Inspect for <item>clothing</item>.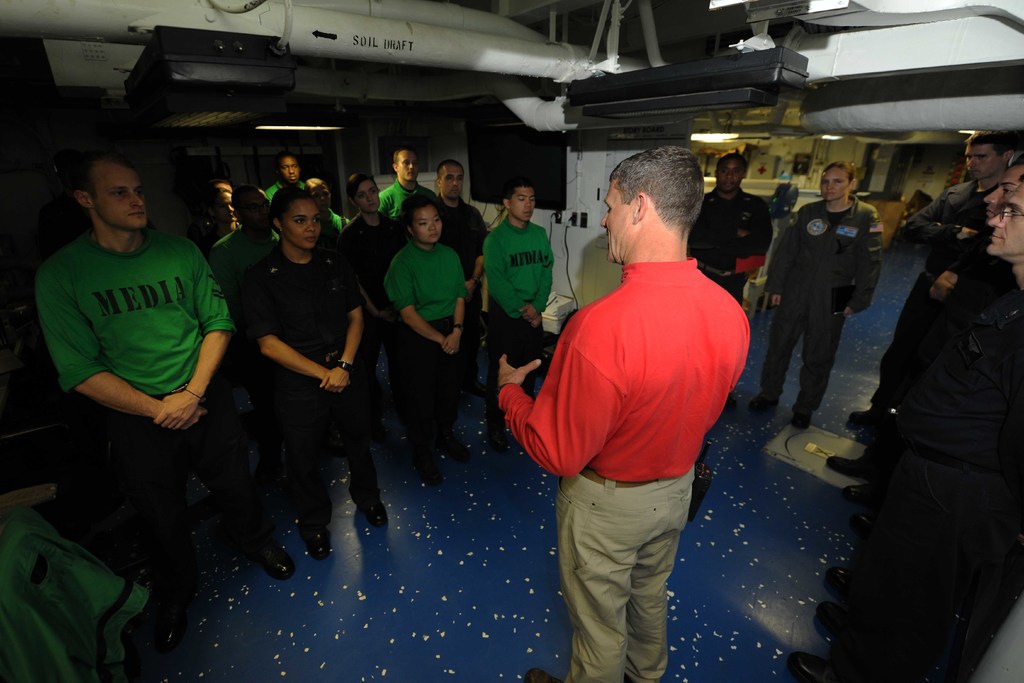
Inspection: 278,373,390,539.
